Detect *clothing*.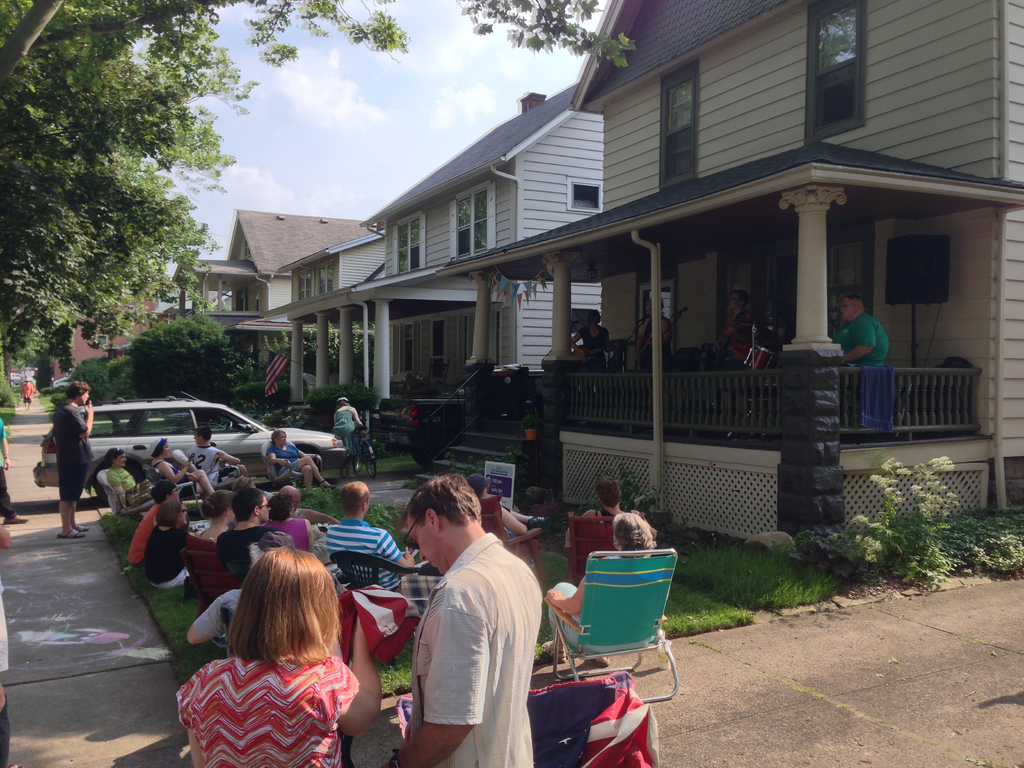
Detected at detection(331, 399, 358, 441).
